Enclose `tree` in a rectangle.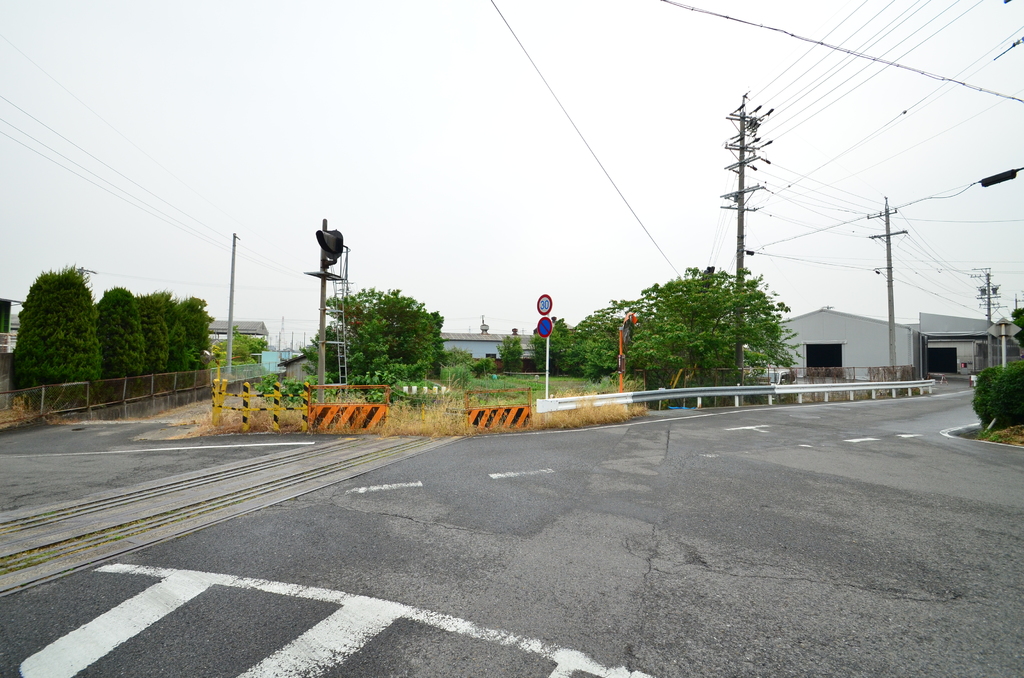
locate(492, 334, 528, 372).
